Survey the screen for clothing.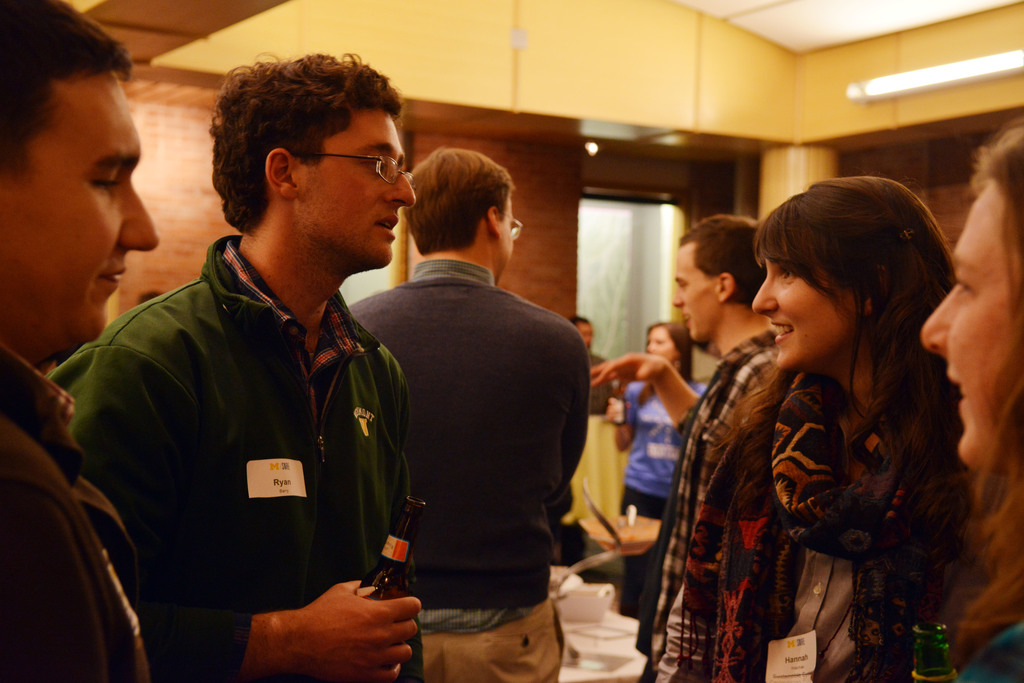
Survey found: <box>571,336,628,440</box>.
